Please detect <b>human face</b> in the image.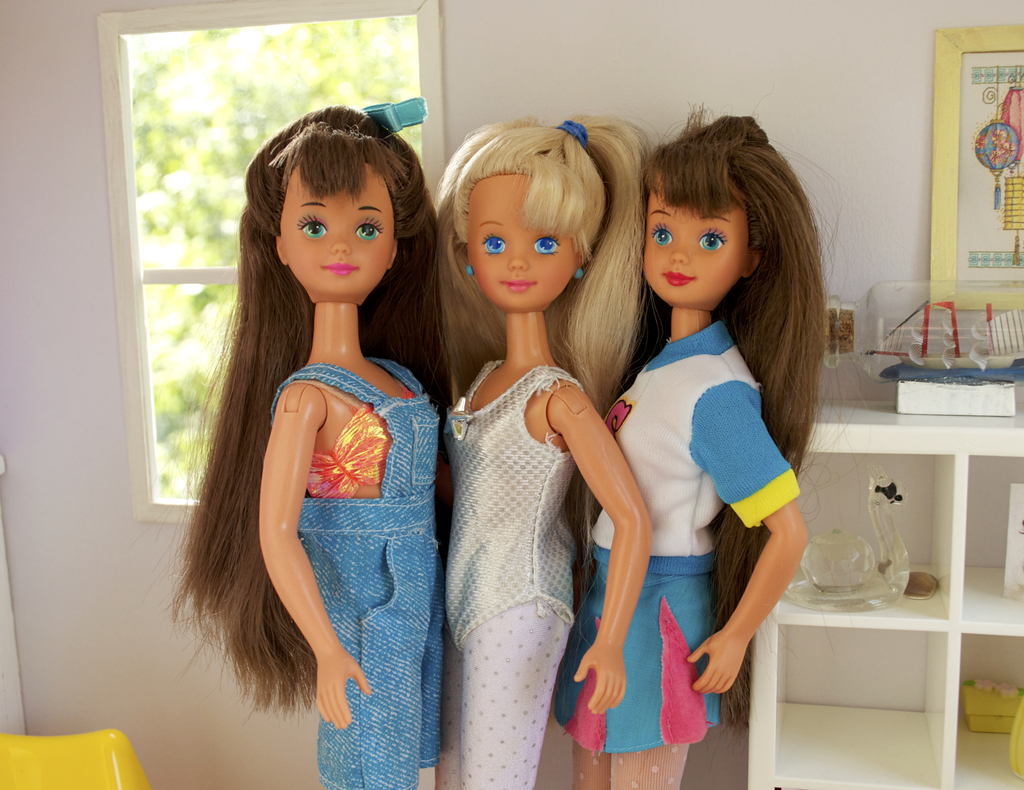
Rect(641, 173, 752, 307).
